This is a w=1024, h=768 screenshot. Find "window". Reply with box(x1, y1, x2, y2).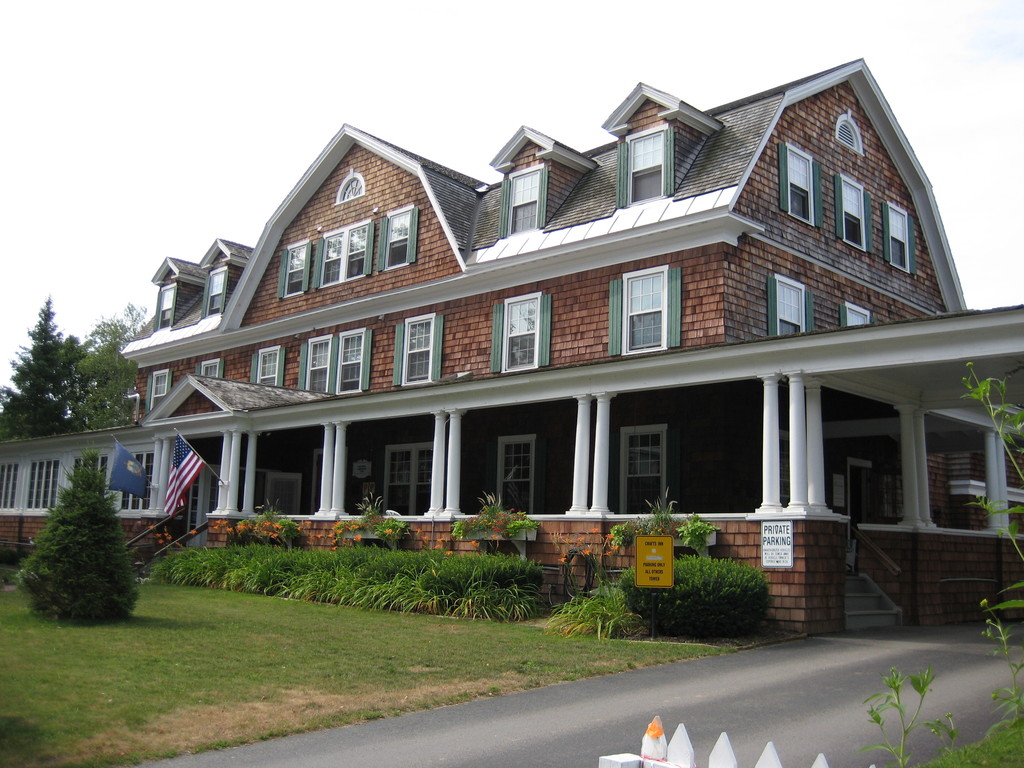
box(881, 200, 918, 276).
